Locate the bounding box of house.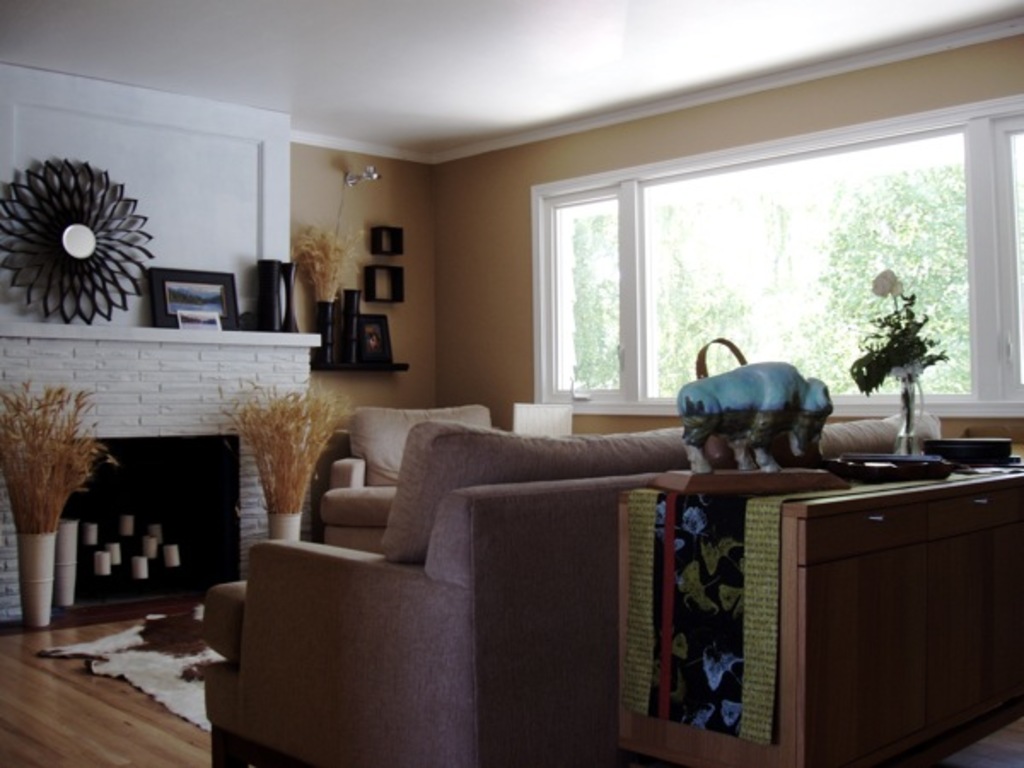
Bounding box: (left=0, top=0, right=1022, bottom=766).
